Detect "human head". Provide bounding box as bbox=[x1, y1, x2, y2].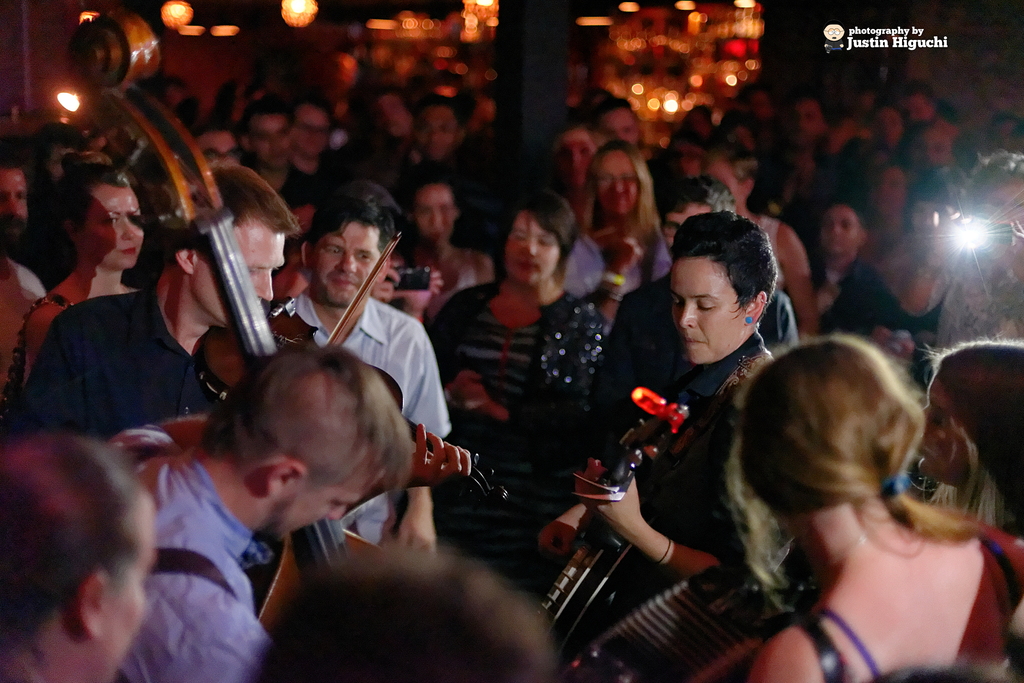
bbox=[666, 218, 790, 373].
